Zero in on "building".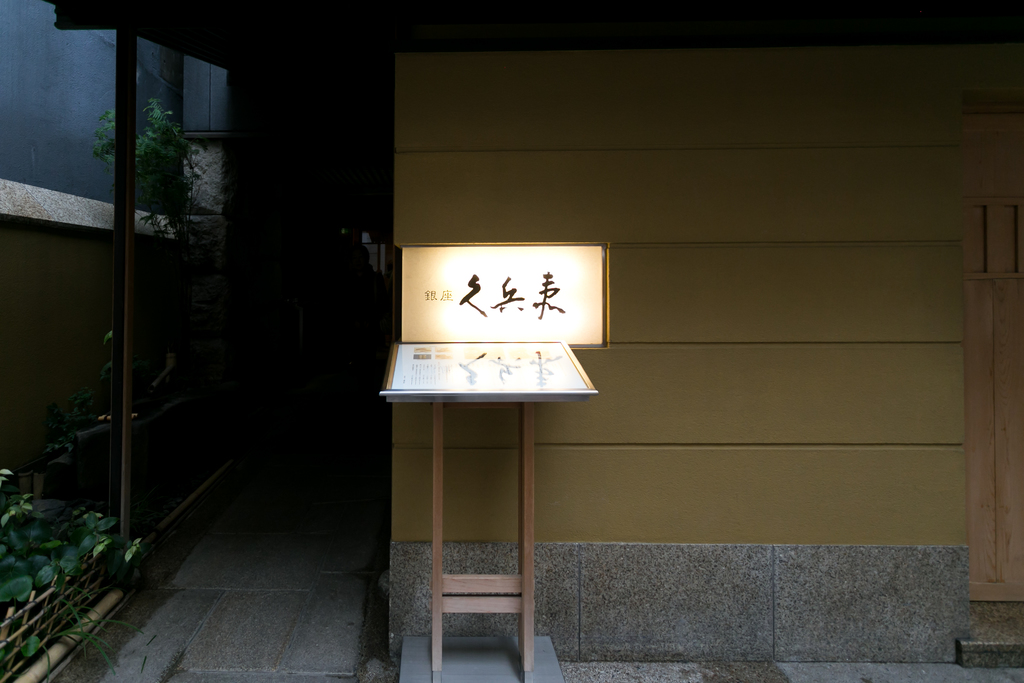
Zeroed in: [0, 0, 1023, 682].
